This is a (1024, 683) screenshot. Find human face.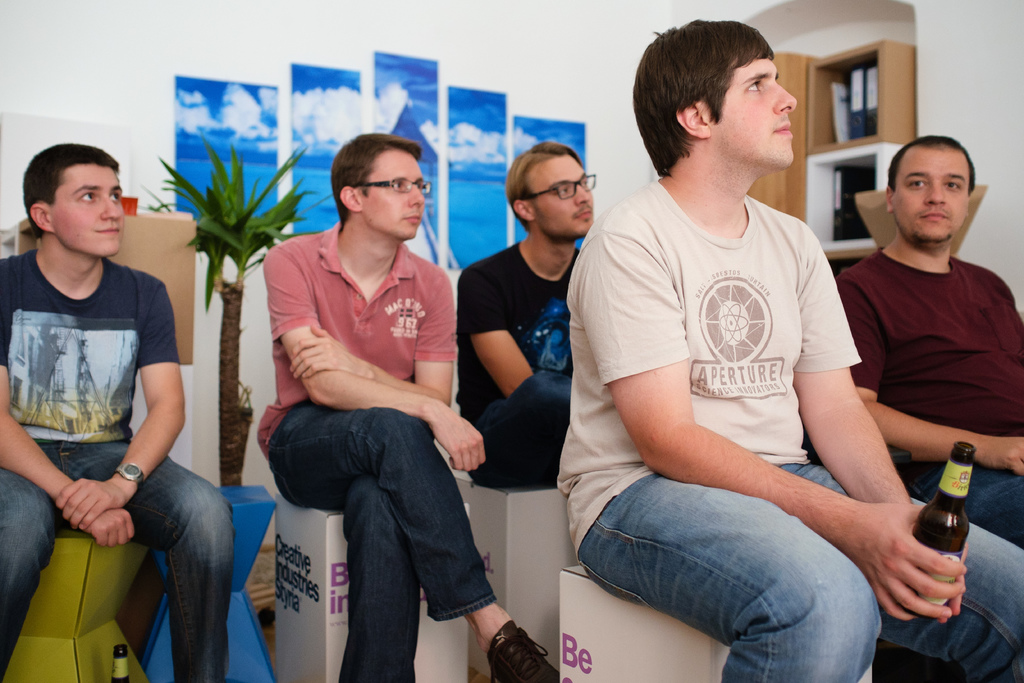
Bounding box: select_region(716, 50, 803, 168).
